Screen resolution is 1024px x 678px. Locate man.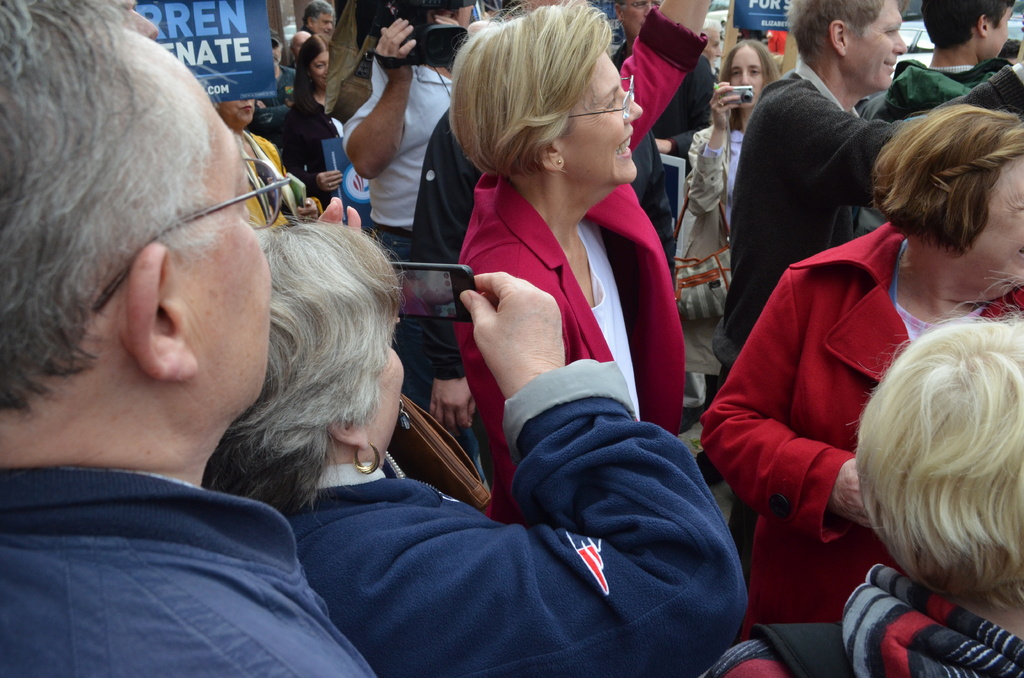
bbox=[609, 0, 719, 223].
